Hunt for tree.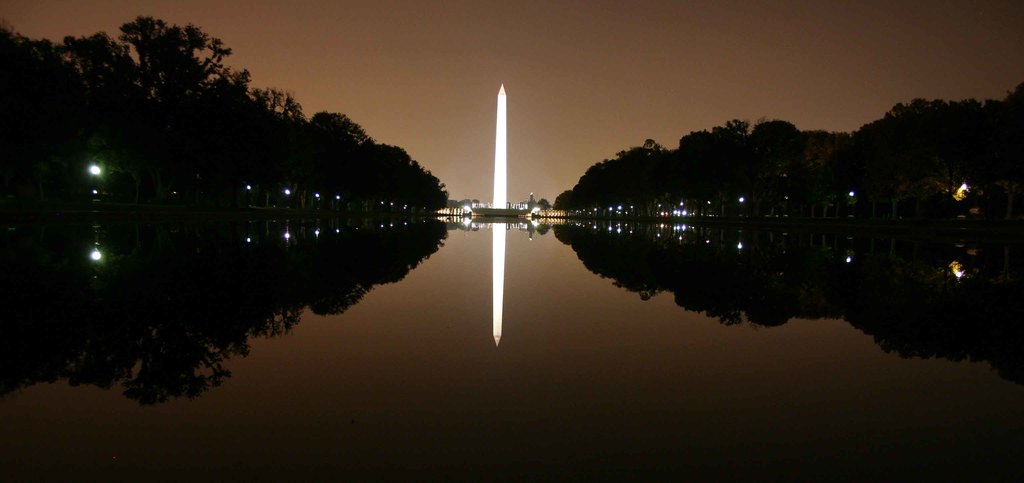
Hunted down at <bbox>556, 81, 1023, 200</bbox>.
